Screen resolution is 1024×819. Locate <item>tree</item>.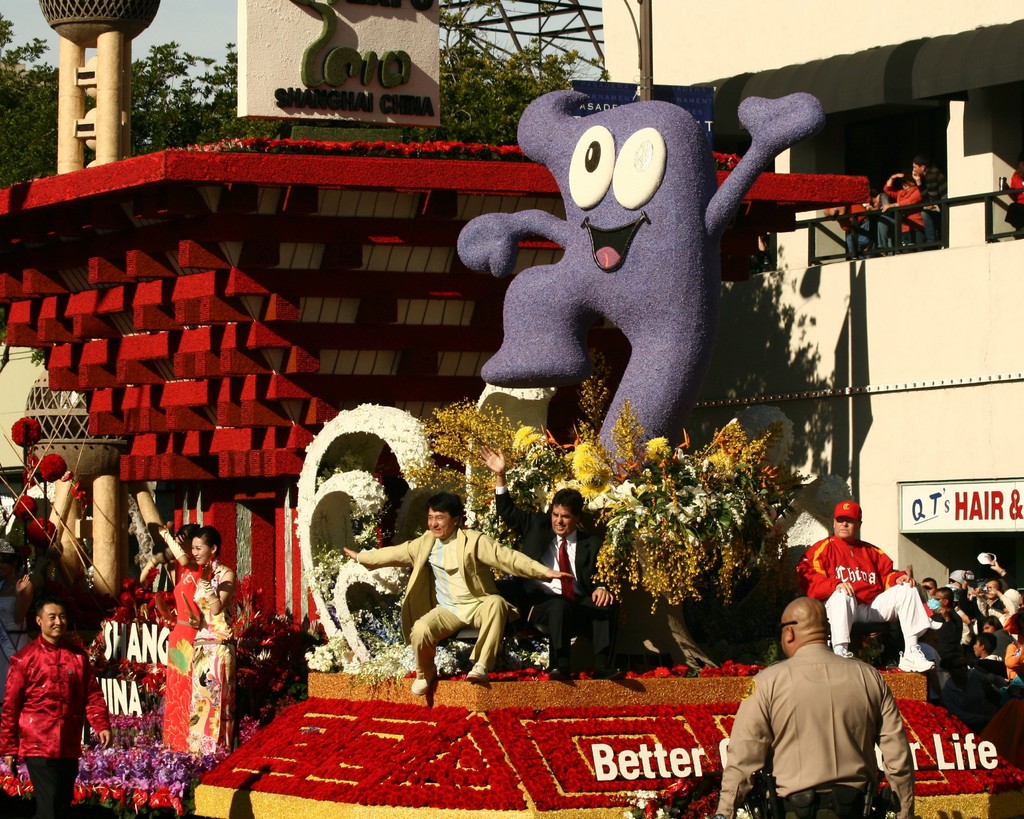
Rect(0, 31, 625, 190).
